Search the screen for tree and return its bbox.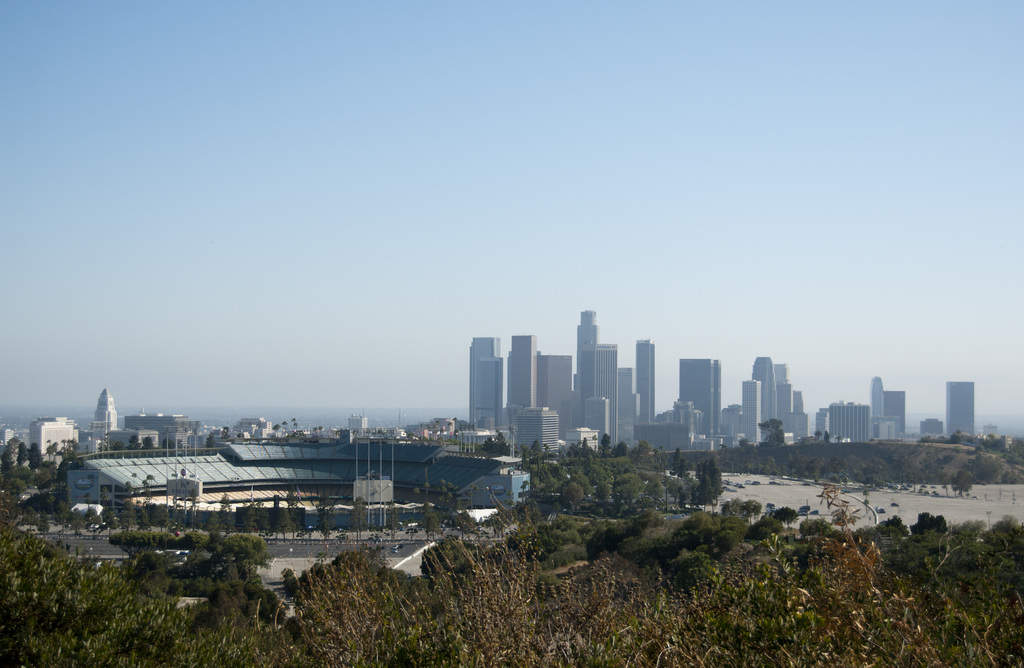
Found: locate(127, 532, 283, 615).
